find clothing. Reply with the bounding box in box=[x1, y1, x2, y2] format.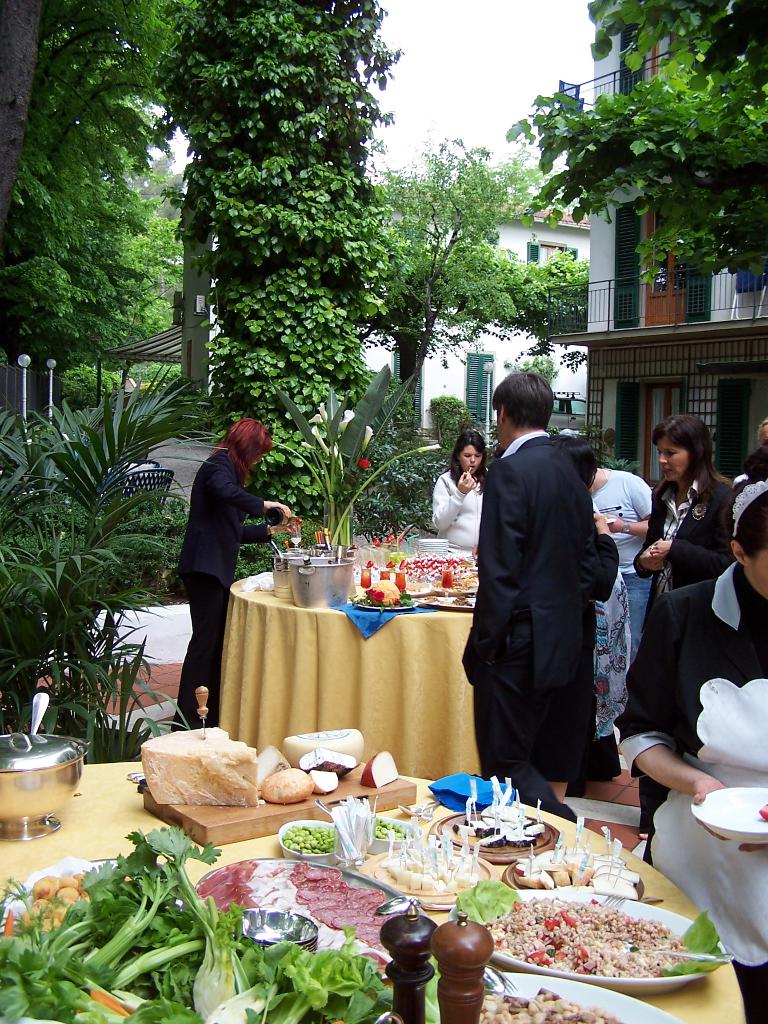
box=[437, 477, 486, 554].
